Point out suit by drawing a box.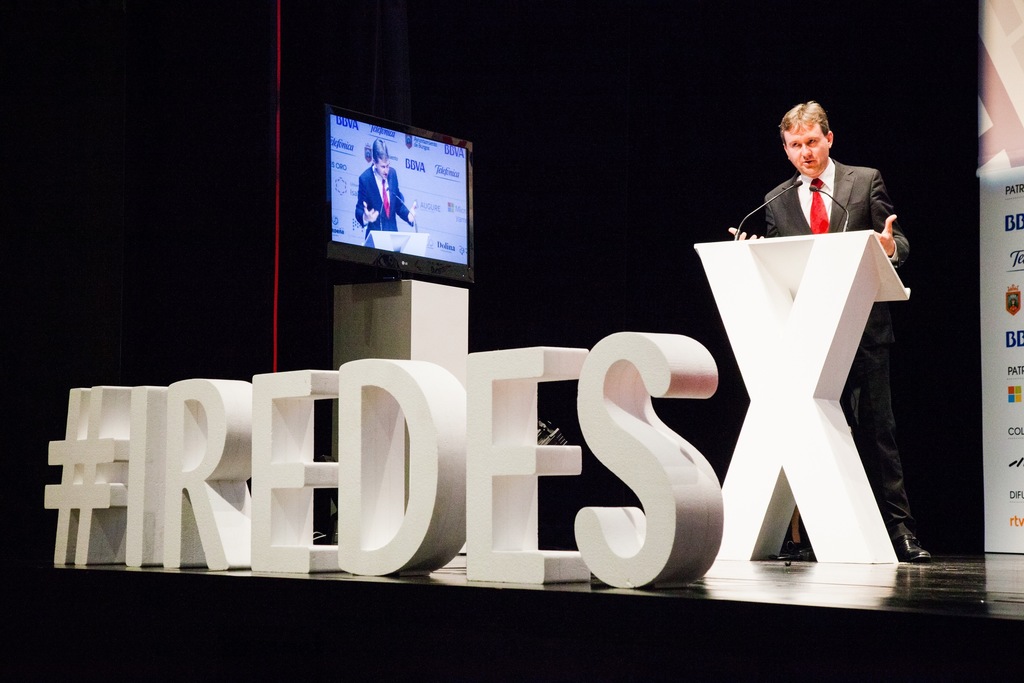
<region>352, 163, 412, 245</region>.
